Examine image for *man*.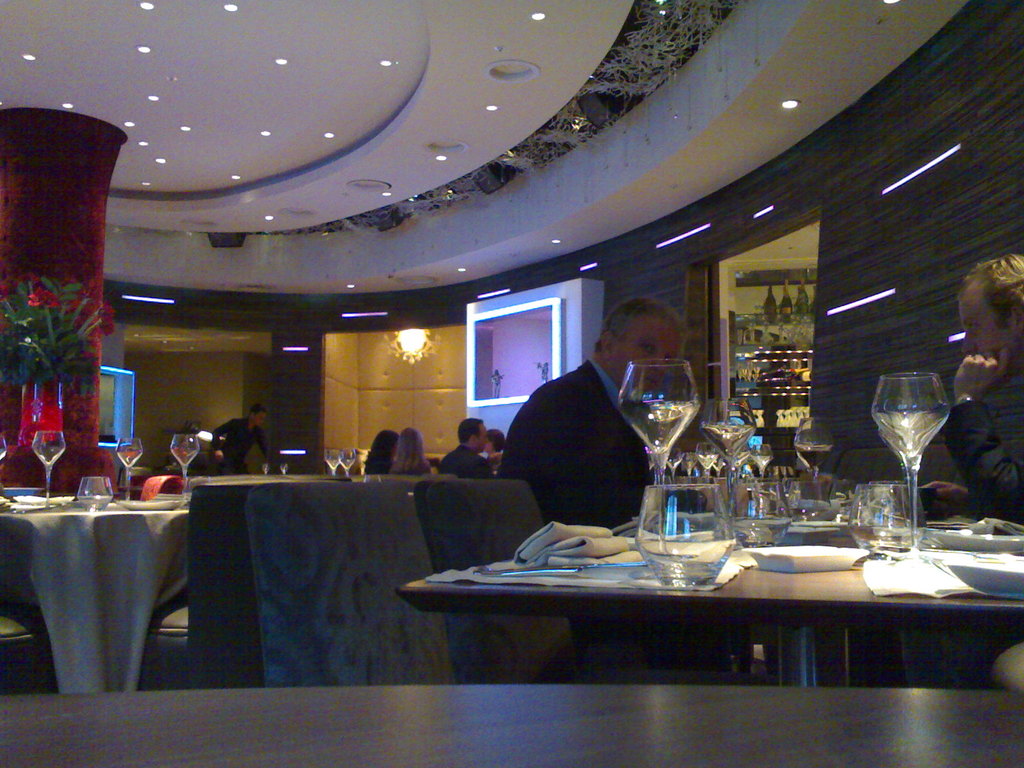
Examination result: 490, 297, 707, 553.
